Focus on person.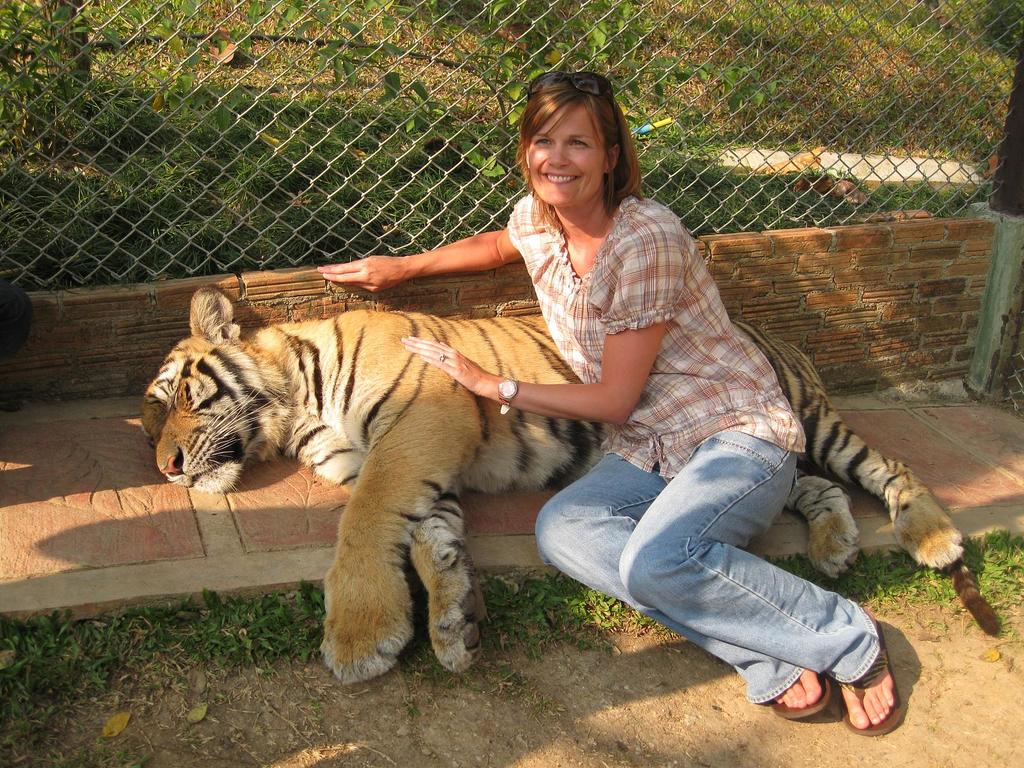
Focused at 268, 138, 885, 696.
